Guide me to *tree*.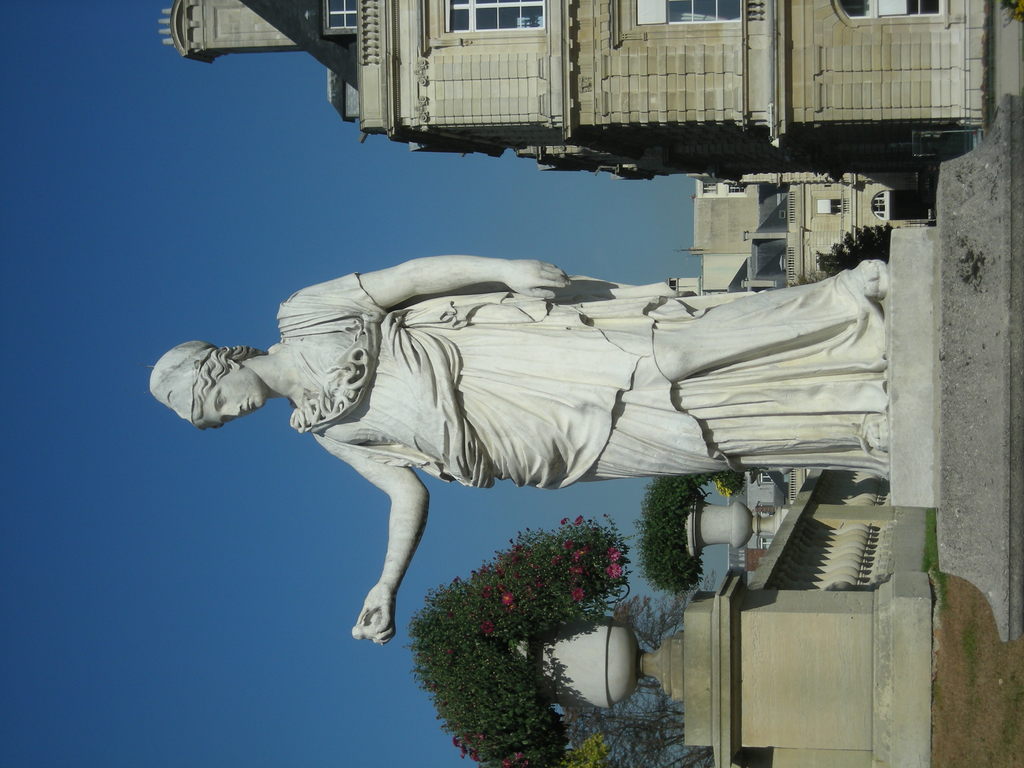
Guidance: <bbox>639, 477, 751, 596</bbox>.
